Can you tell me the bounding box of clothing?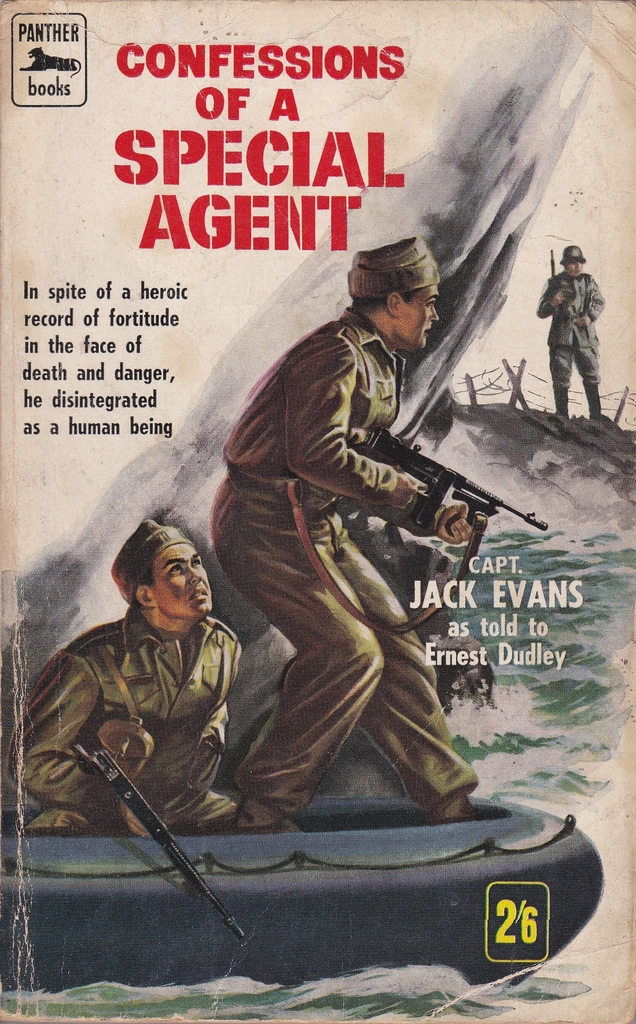
BBox(532, 271, 606, 386).
